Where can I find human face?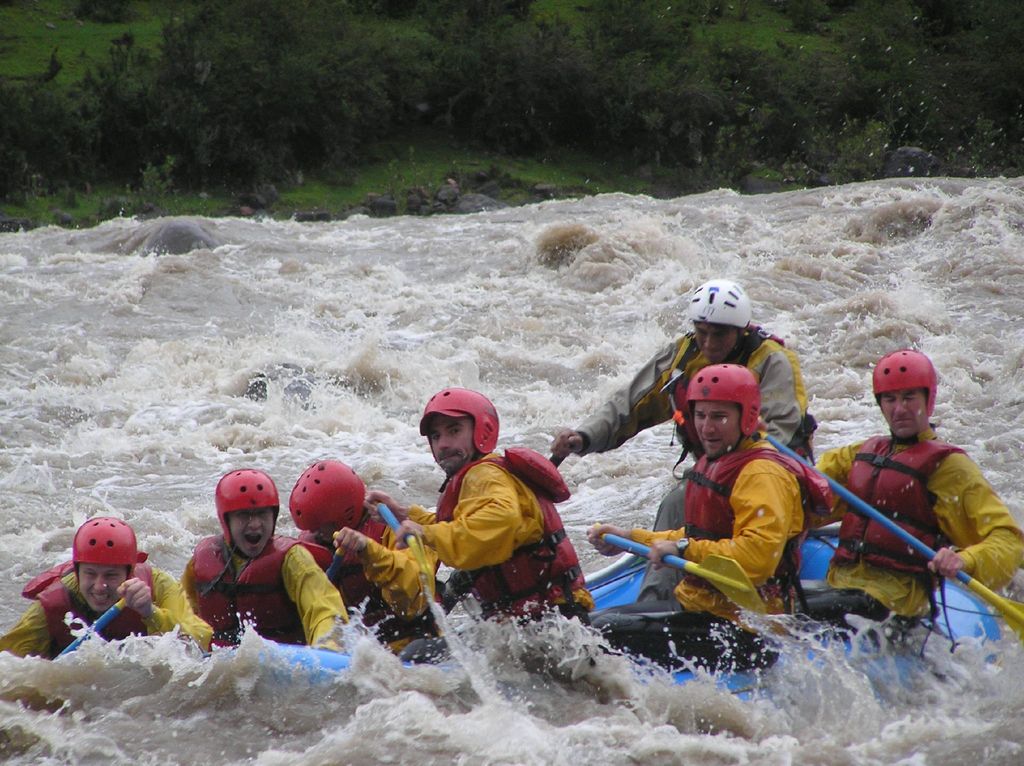
You can find it at Rect(703, 330, 743, 363).
